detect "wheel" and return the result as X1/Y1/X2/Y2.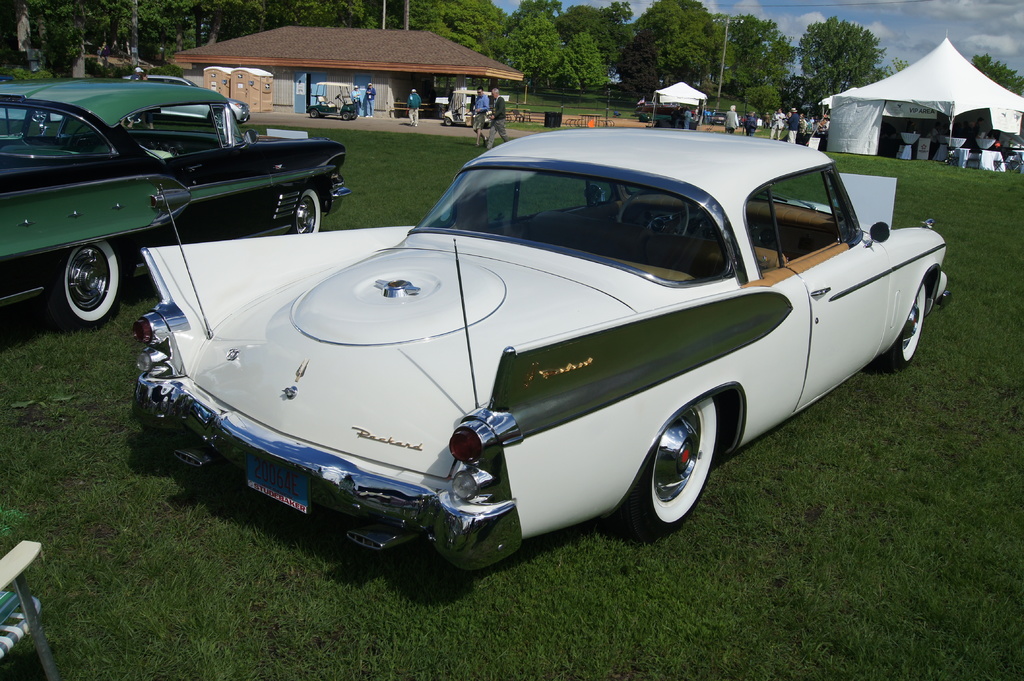
335/92/342/99.
